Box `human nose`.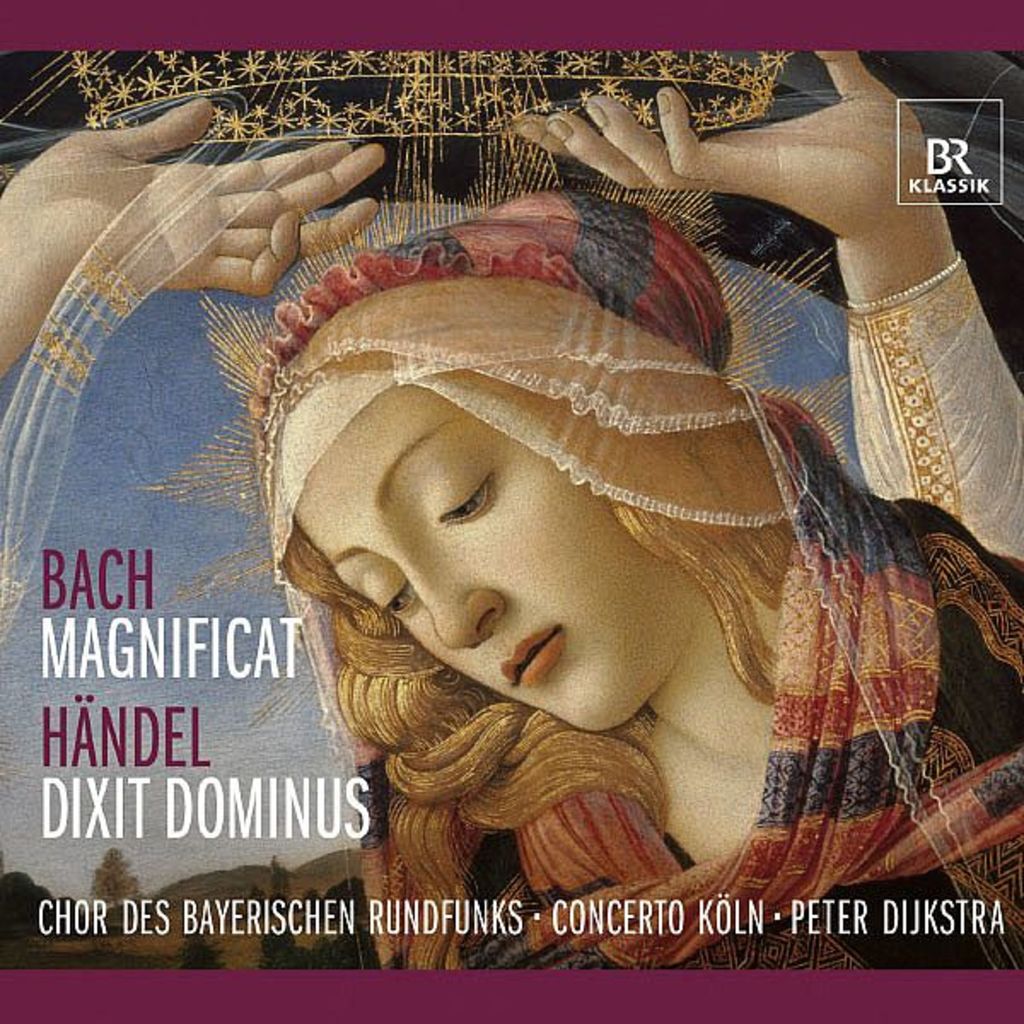
detection(398, 555, 507, 654).
